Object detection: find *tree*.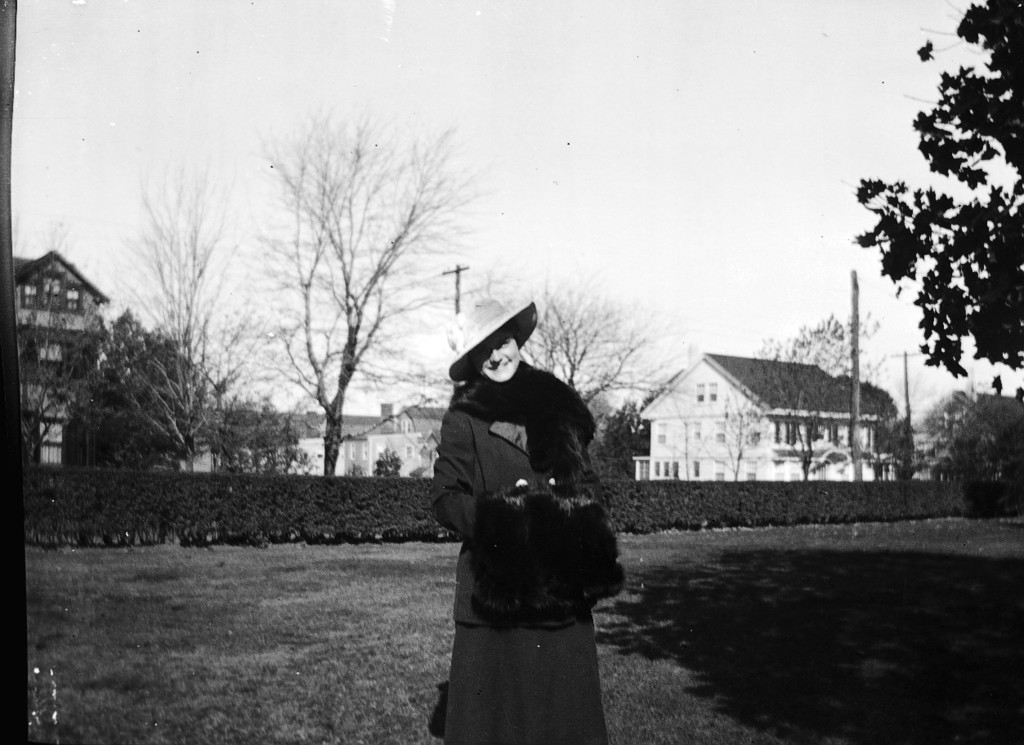
480:272:683:476.
